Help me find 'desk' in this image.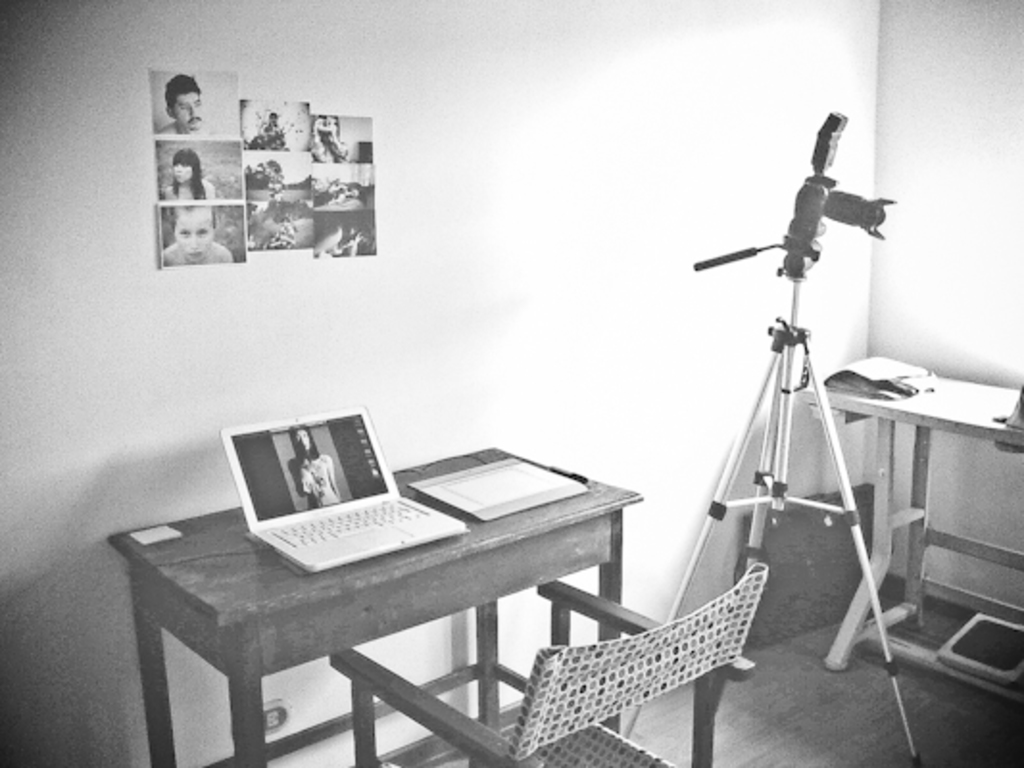
Found it: 102,440,647,766.
